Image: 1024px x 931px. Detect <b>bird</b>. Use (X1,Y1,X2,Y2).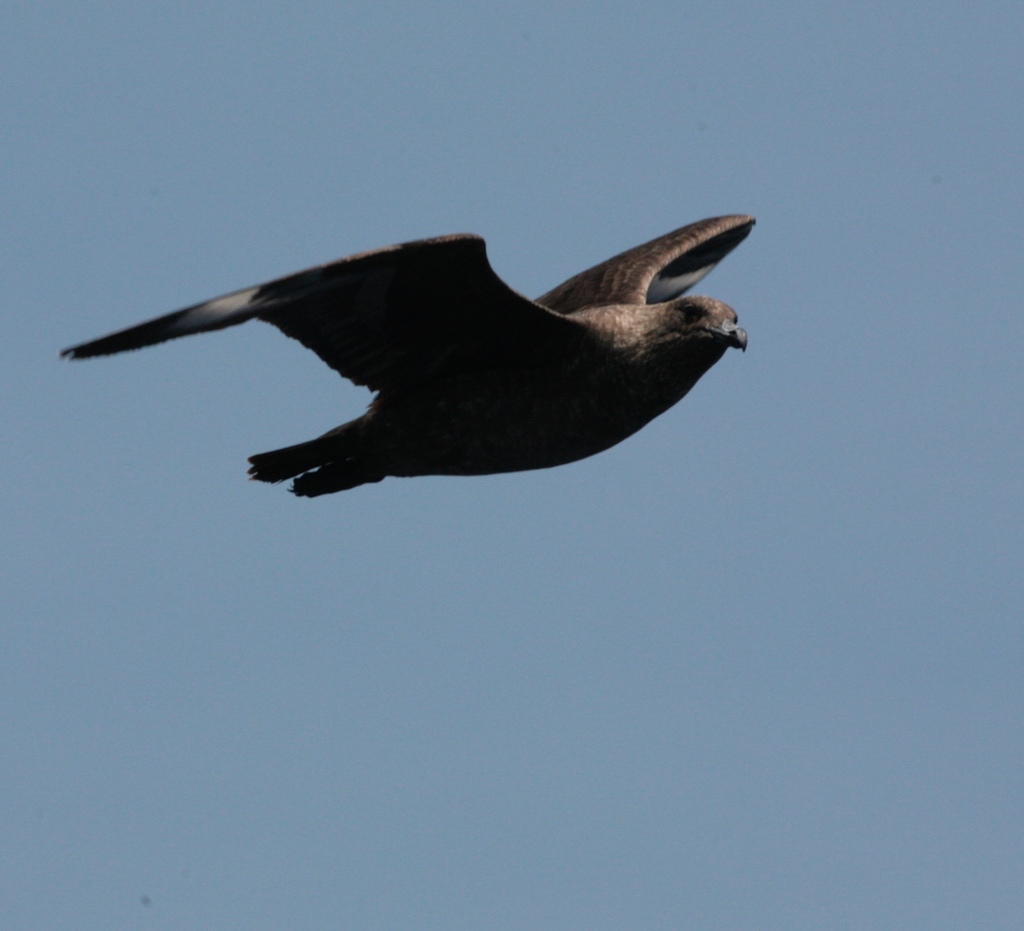
(31,196,823,504).
